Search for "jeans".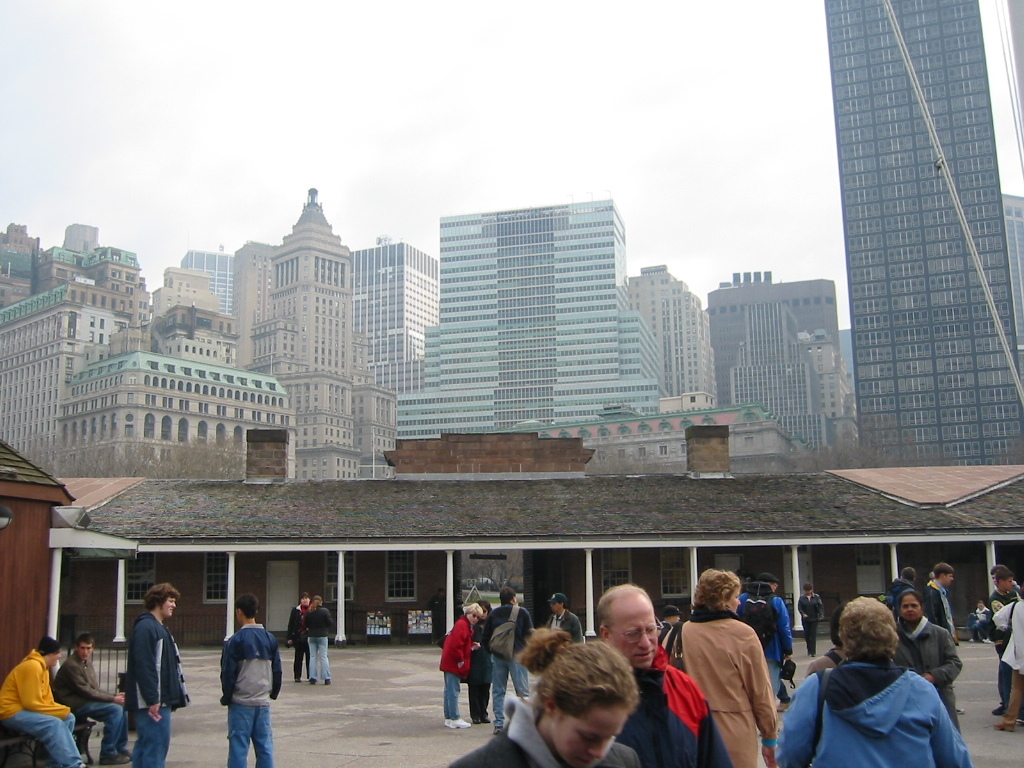
Found at (77,694,138,750).
